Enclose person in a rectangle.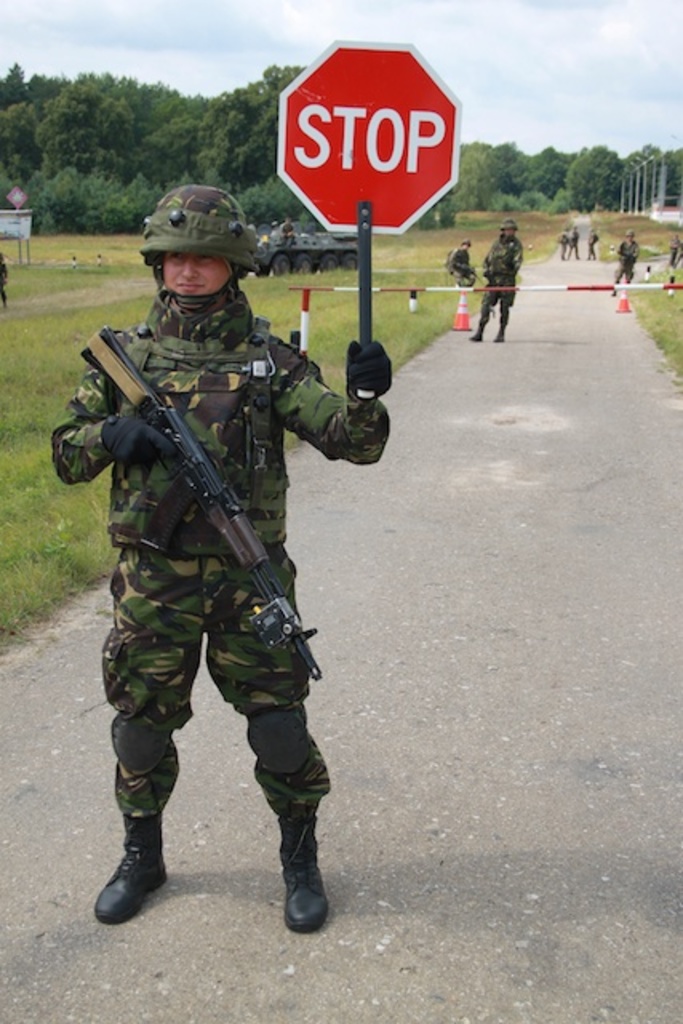
448,235,480,298.
